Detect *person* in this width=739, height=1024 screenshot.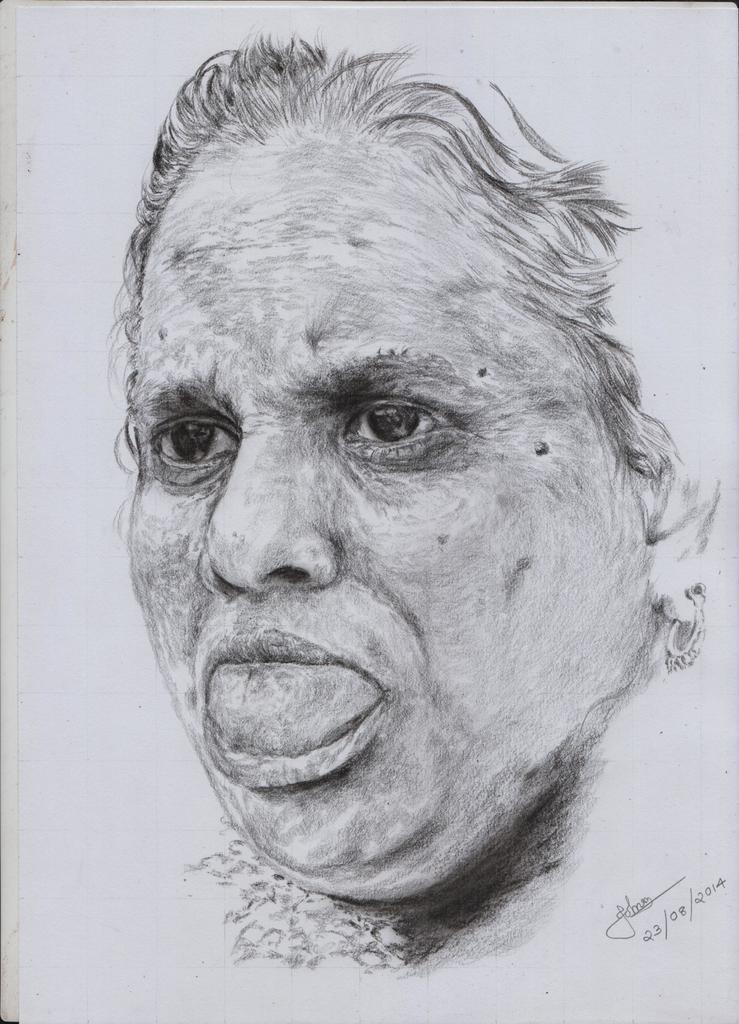
Detection: (56,73,727,981).
